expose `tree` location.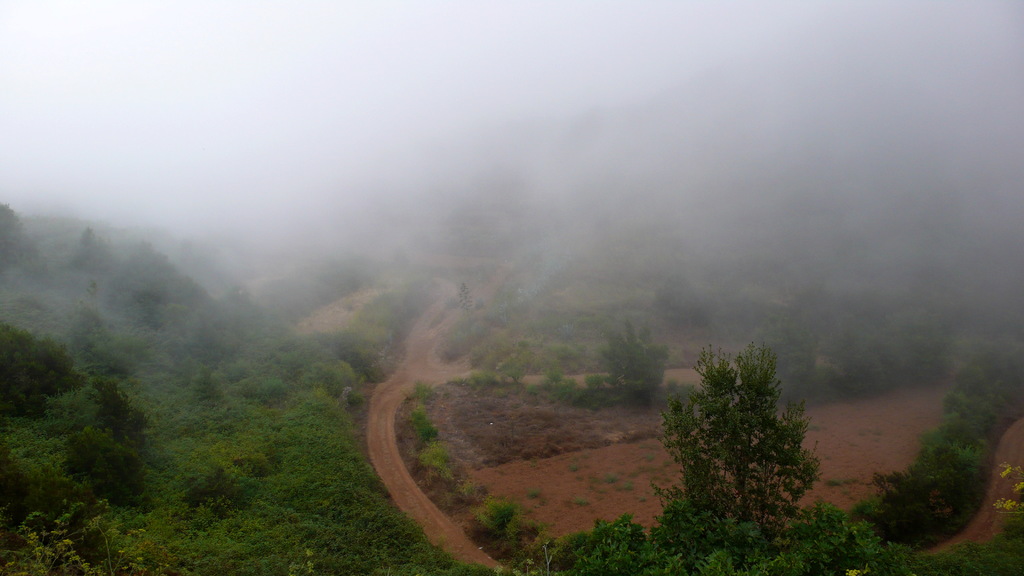
Exposed at crop(671, 332, 824, 524).
